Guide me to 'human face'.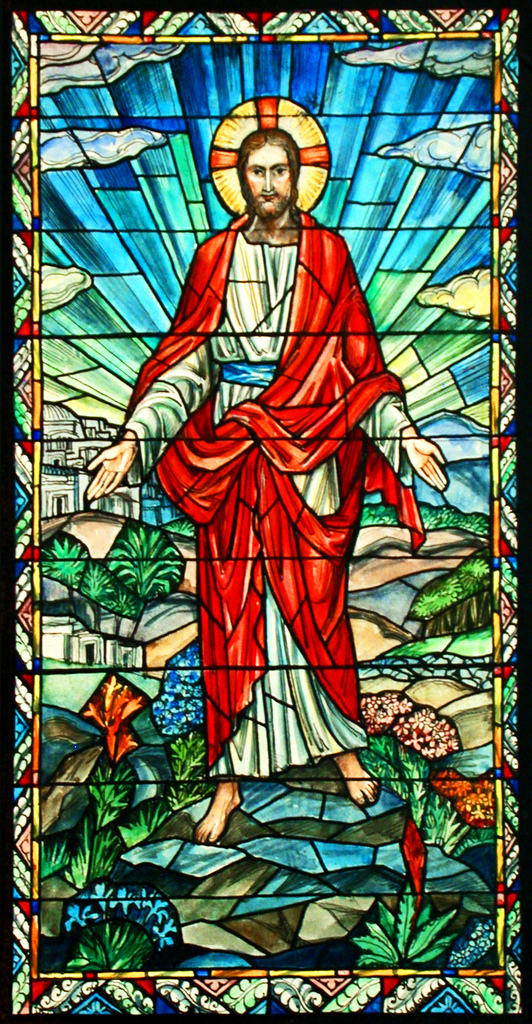
Guidance: locate(241, 140, 294, 214).
